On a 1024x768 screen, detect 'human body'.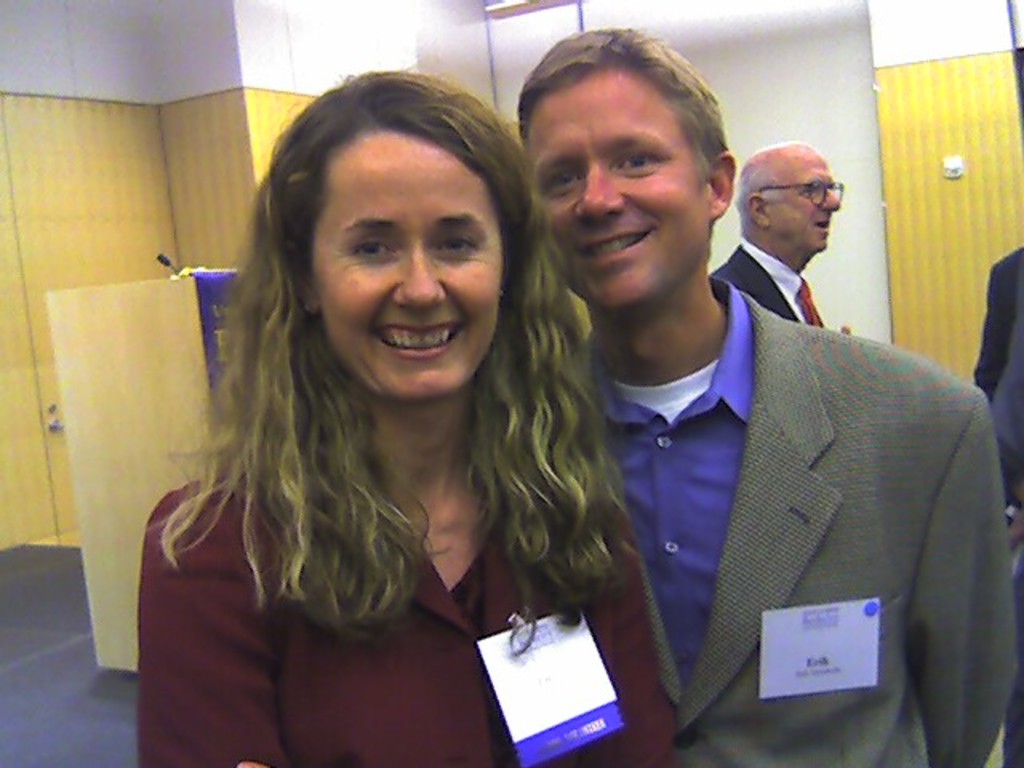
bbox=(515, 30, 1018, 766).
